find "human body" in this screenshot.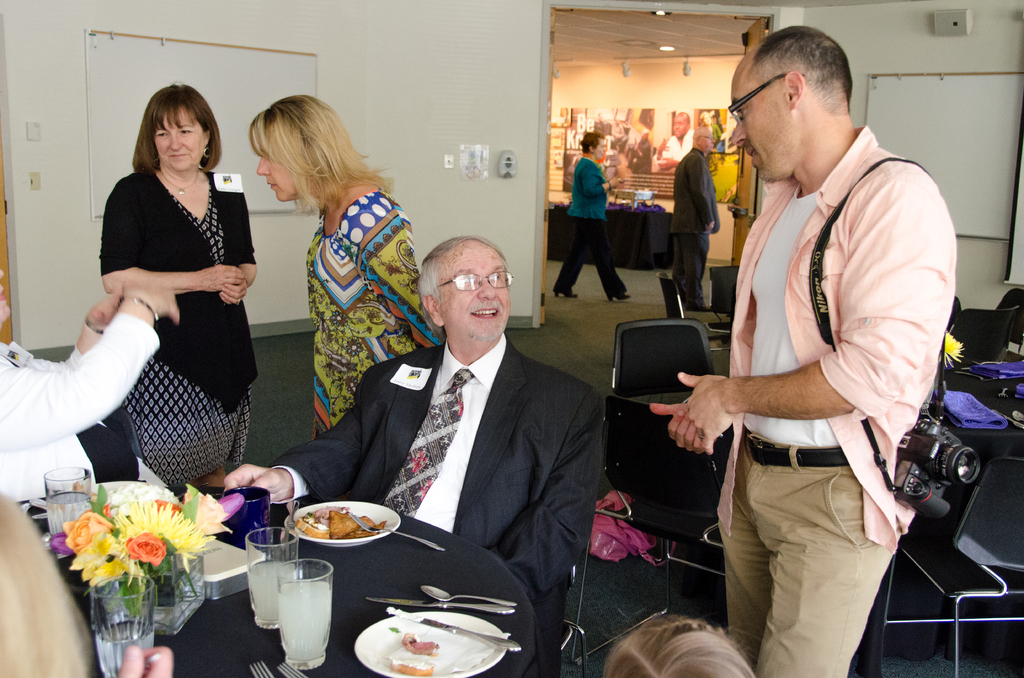
The bounding box for "human body" is BBox(671, 127, 725, 311).
